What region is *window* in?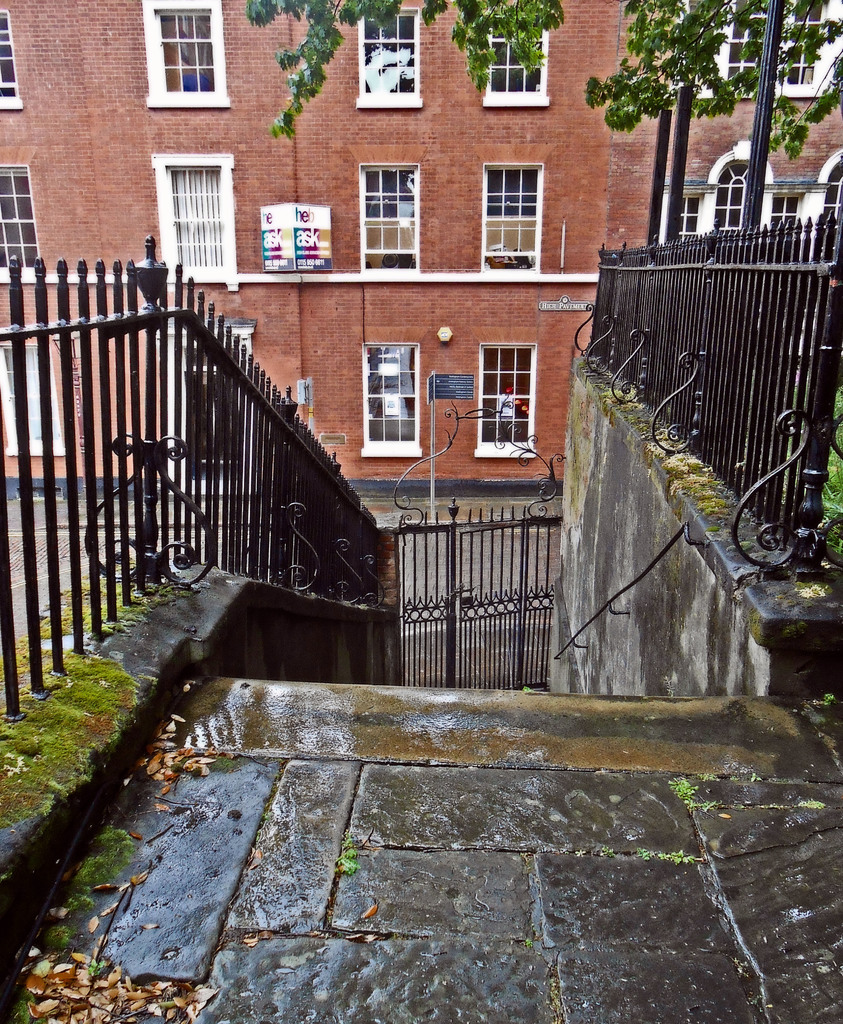
(162, 161, 236, 275).
